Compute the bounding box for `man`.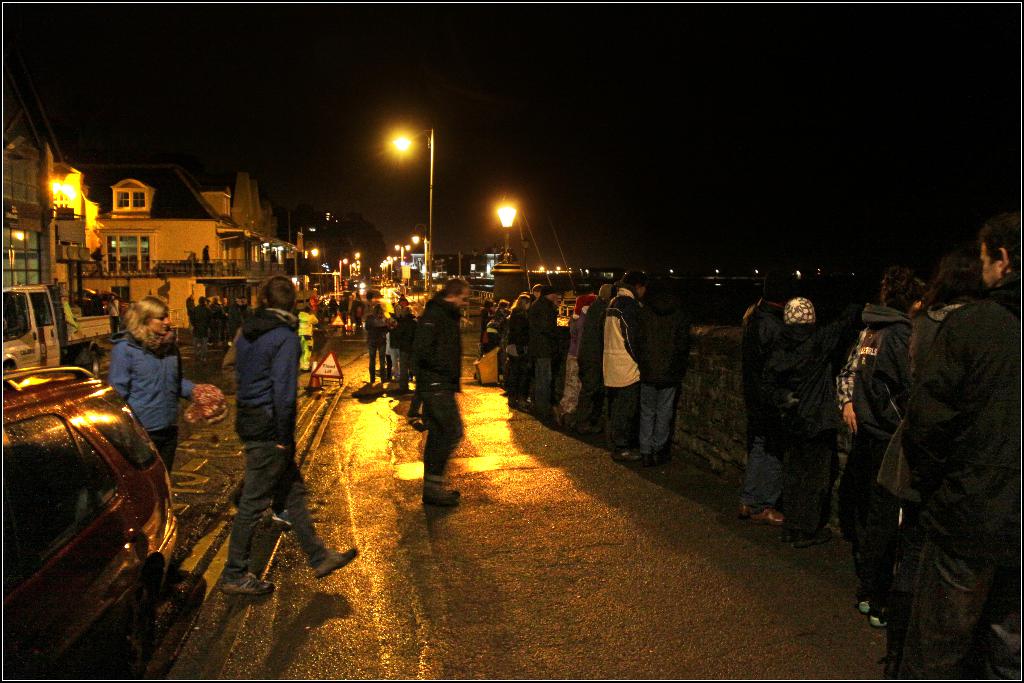
crop(736, 284, 786, 520).
